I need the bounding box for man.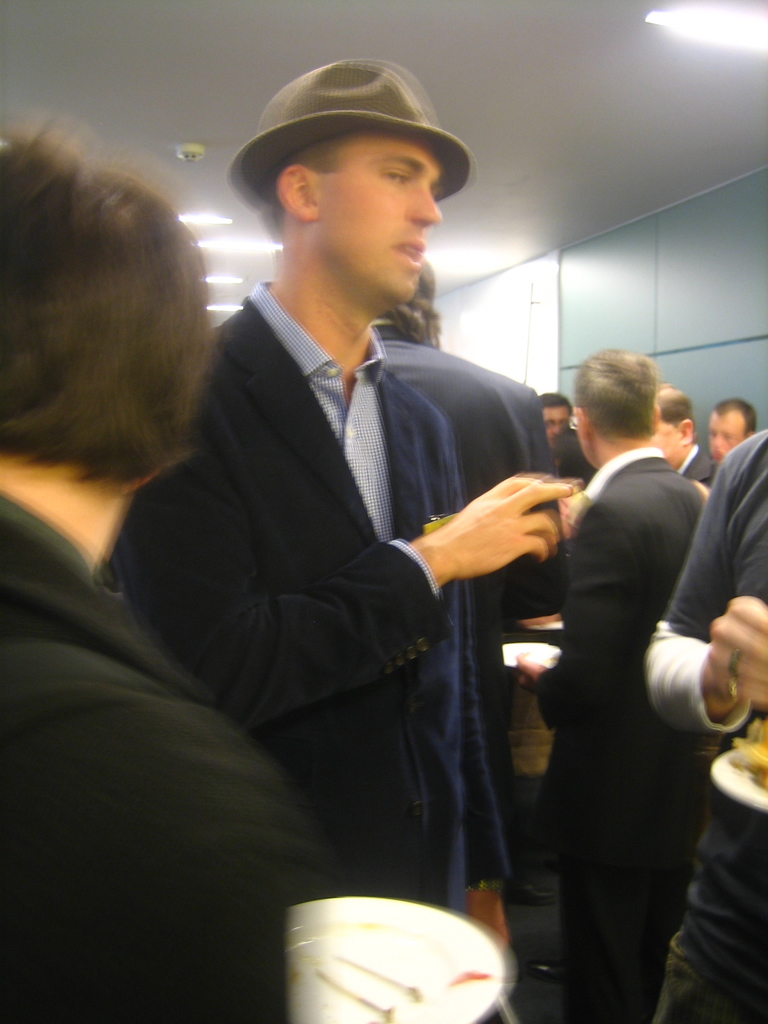
Here it is: <region>649, 378, 728, 490</region>.
